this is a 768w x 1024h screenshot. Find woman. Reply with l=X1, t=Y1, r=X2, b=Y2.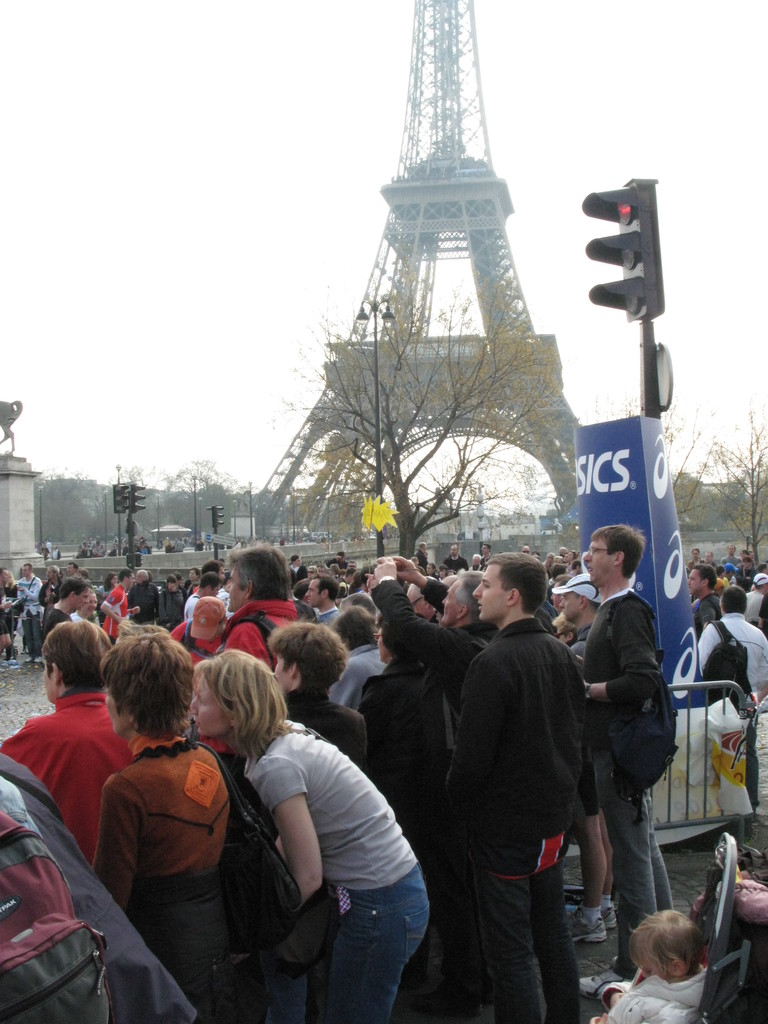
l=556, t=558, r=561, b=562.
